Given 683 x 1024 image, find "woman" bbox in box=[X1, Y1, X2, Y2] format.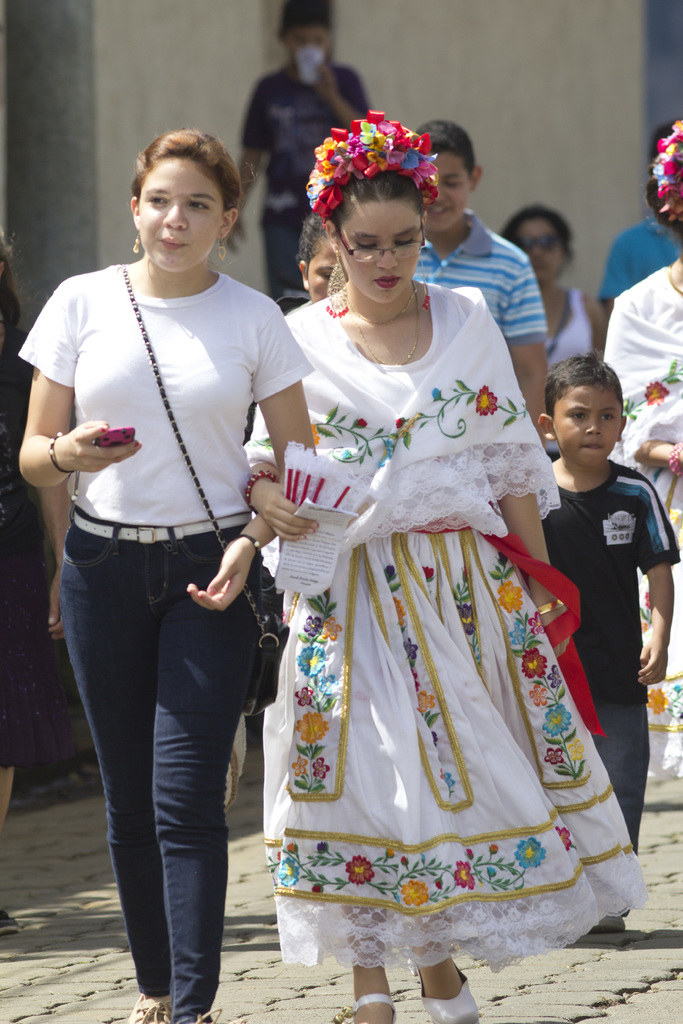
box=[19, 128, 318, 1023].
